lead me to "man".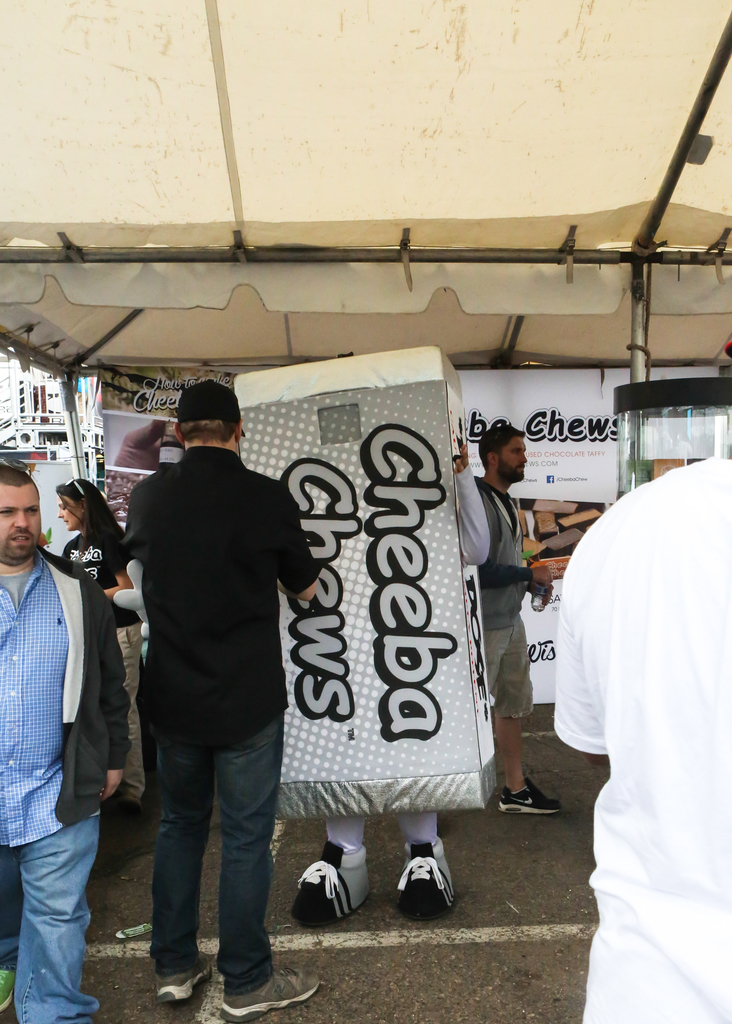
Lead to pyautogui.locateOnScreen(516, 426, 731, 1023).
